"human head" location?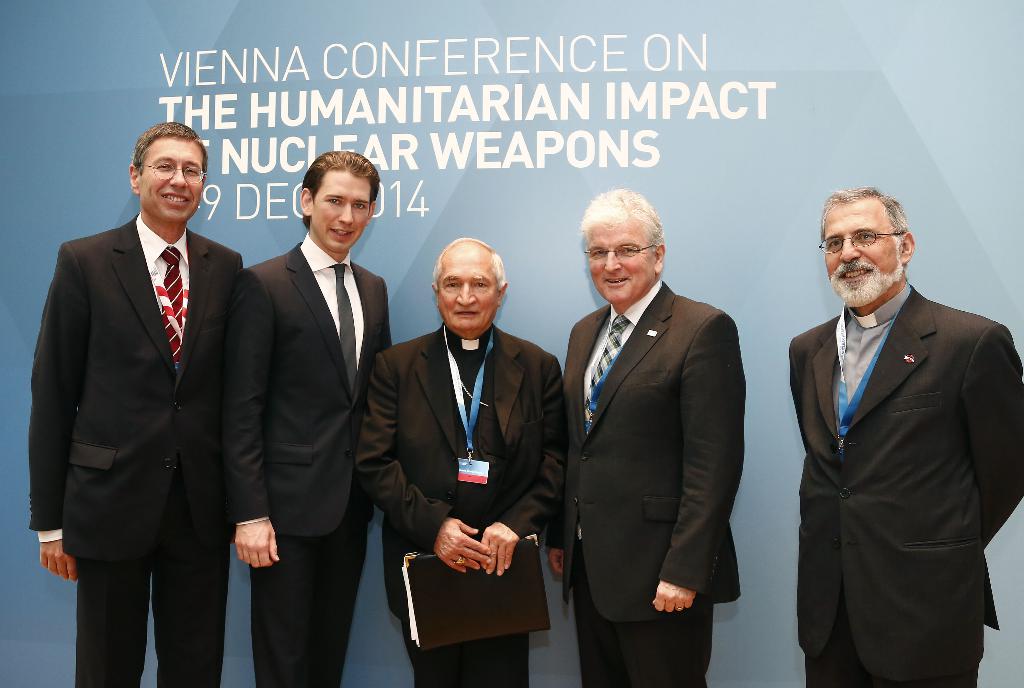
crop(433, 235, 508, 335)
